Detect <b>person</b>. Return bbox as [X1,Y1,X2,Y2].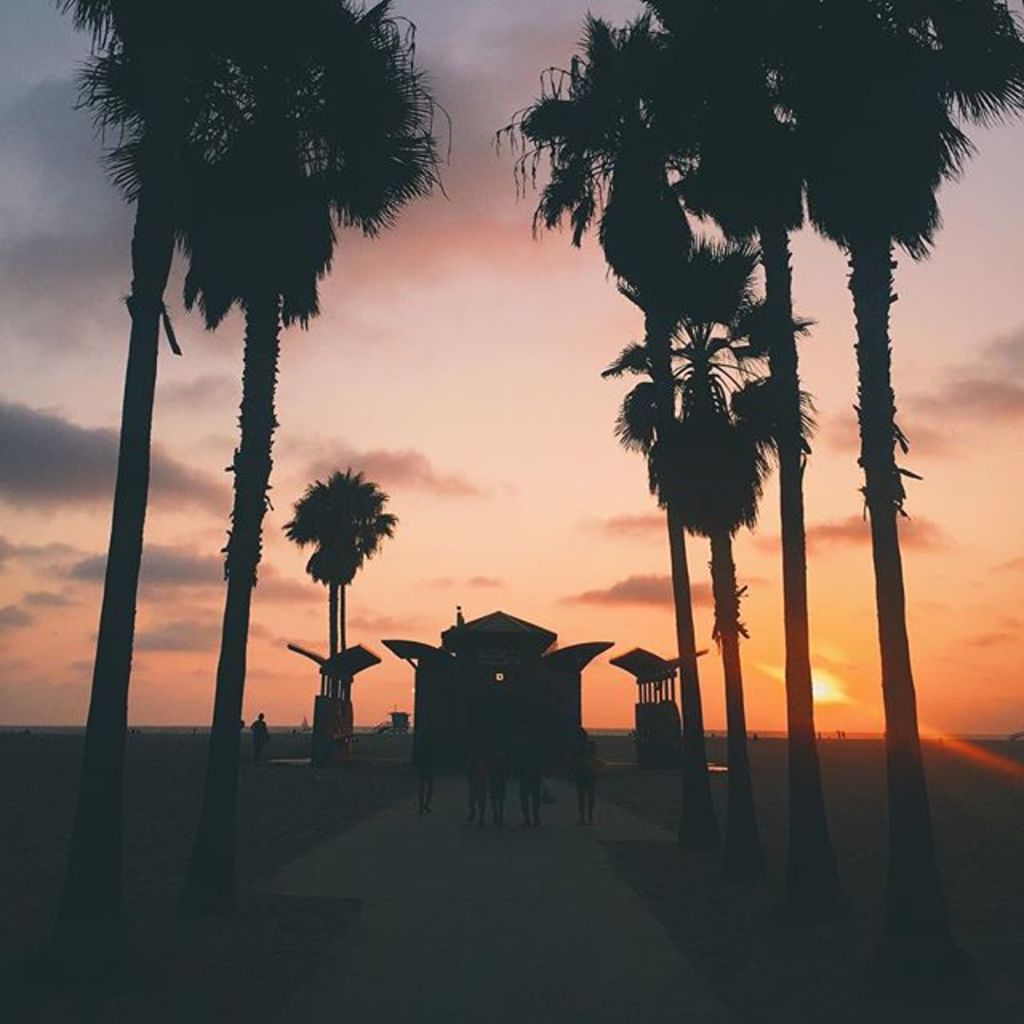
[461,739,490,829].
